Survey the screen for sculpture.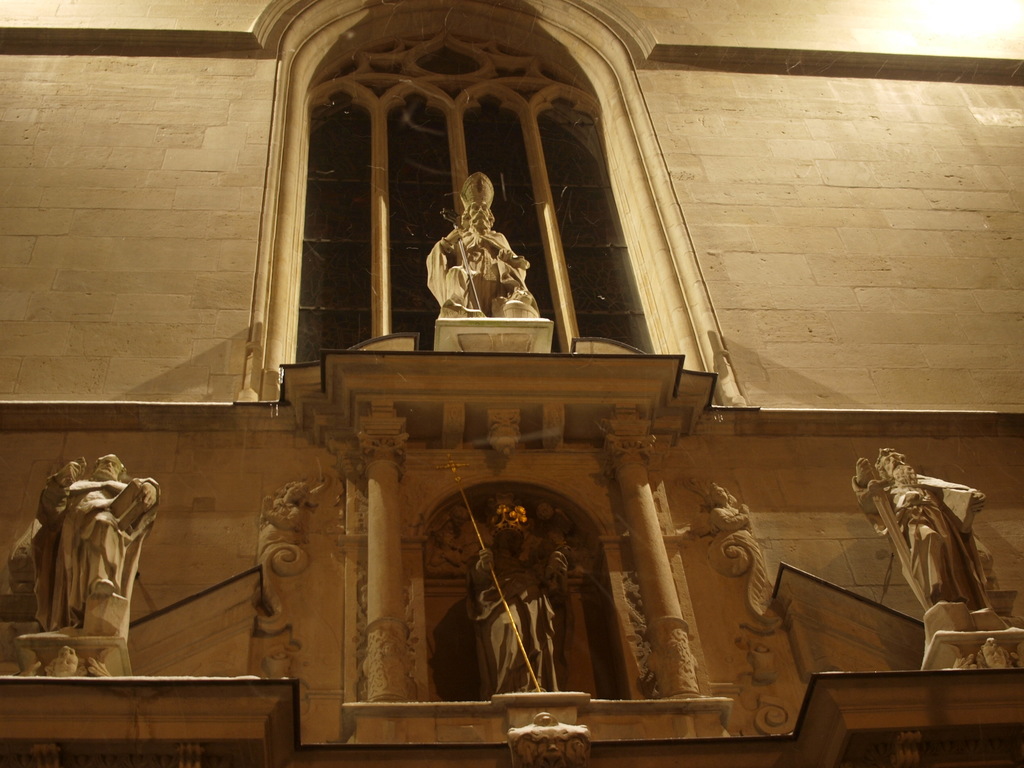
Survey found: {"left": 681, "top": 476, "right": 785, "bottom": 640}.
